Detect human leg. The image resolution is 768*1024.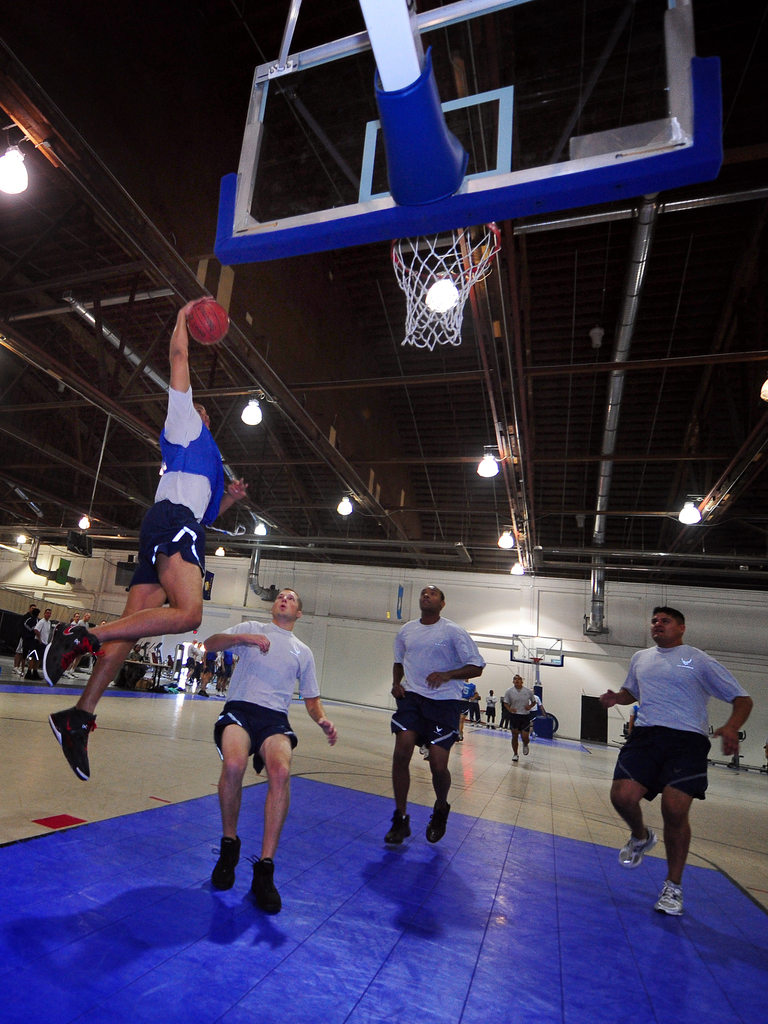
l=648, t=726, r=702, b=917.
